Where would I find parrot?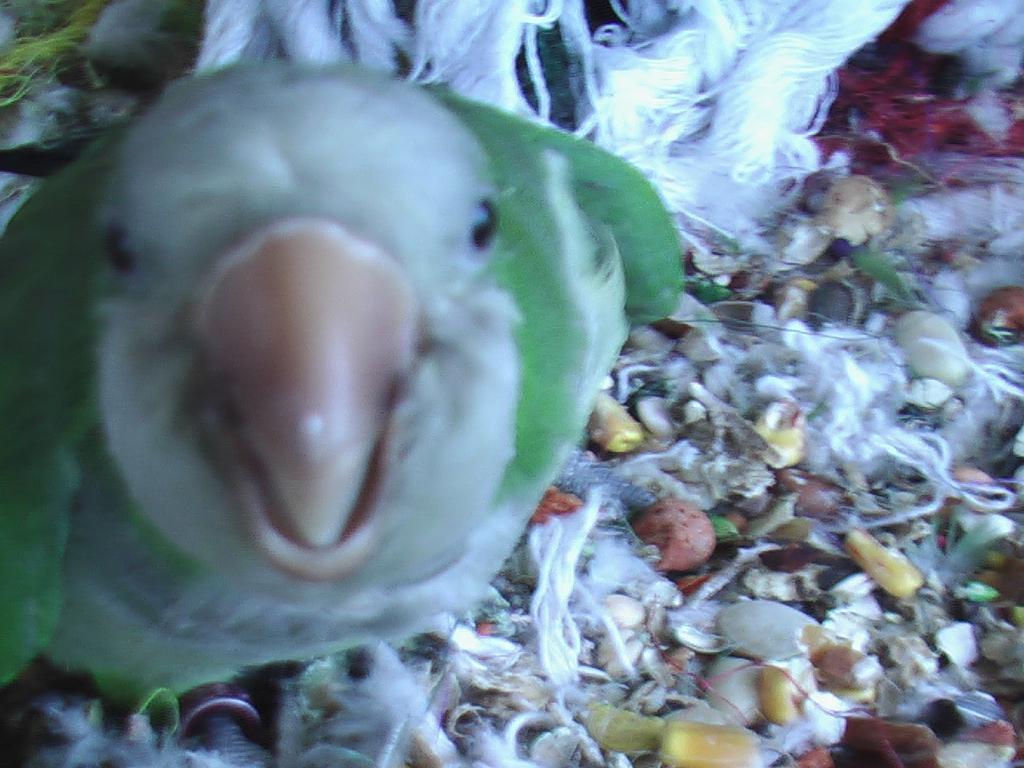
At {"x1": 0, "y1": 59, "x2": 686, "y2": 767}.
